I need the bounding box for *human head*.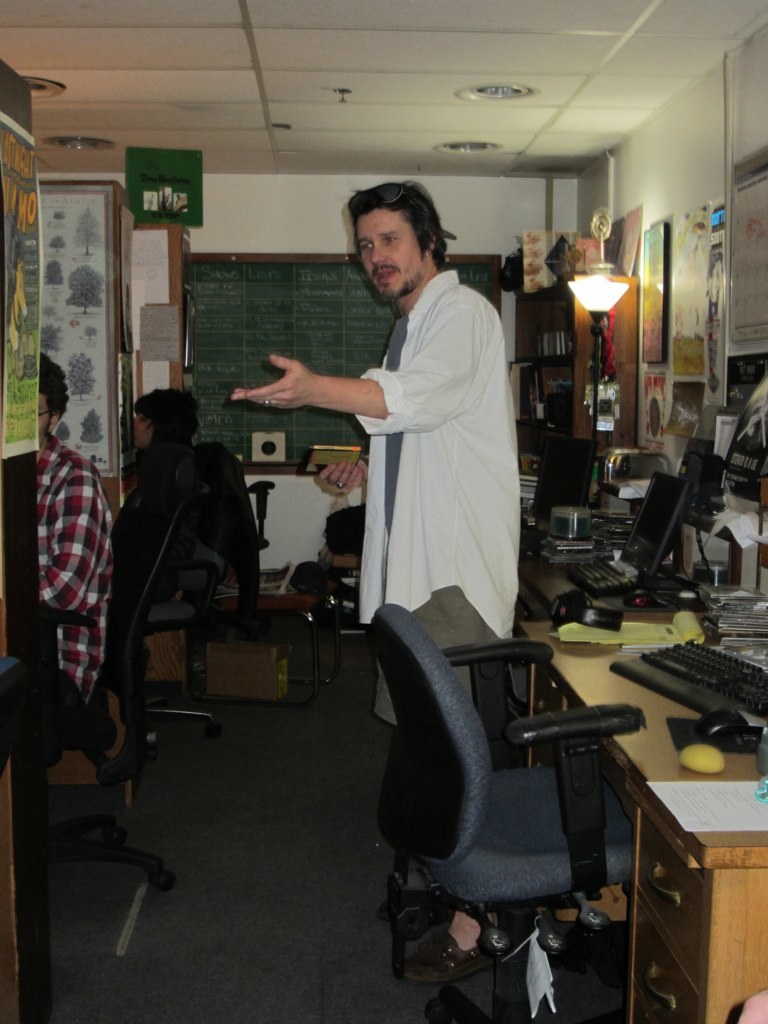
Here it is: 130:383:196:448.
